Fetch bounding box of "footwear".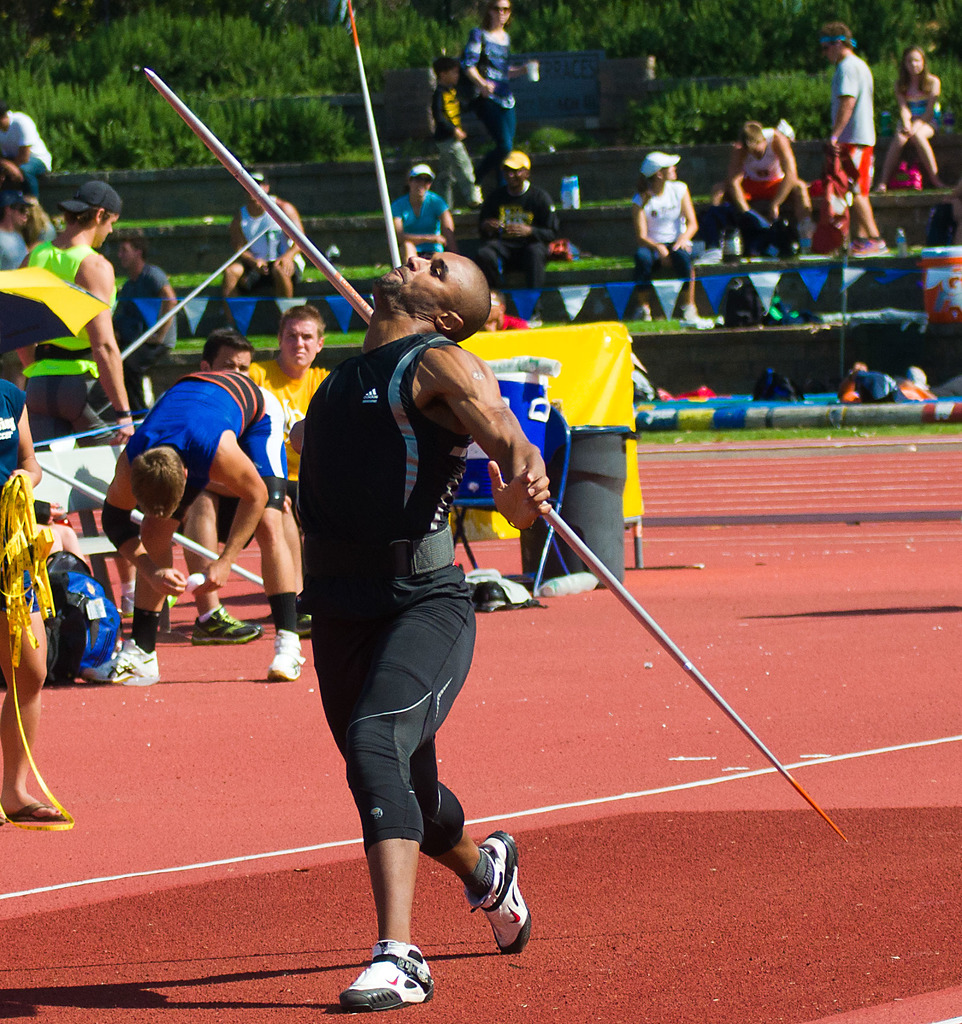
Bbox: detection(463, 822, 525, 966).
